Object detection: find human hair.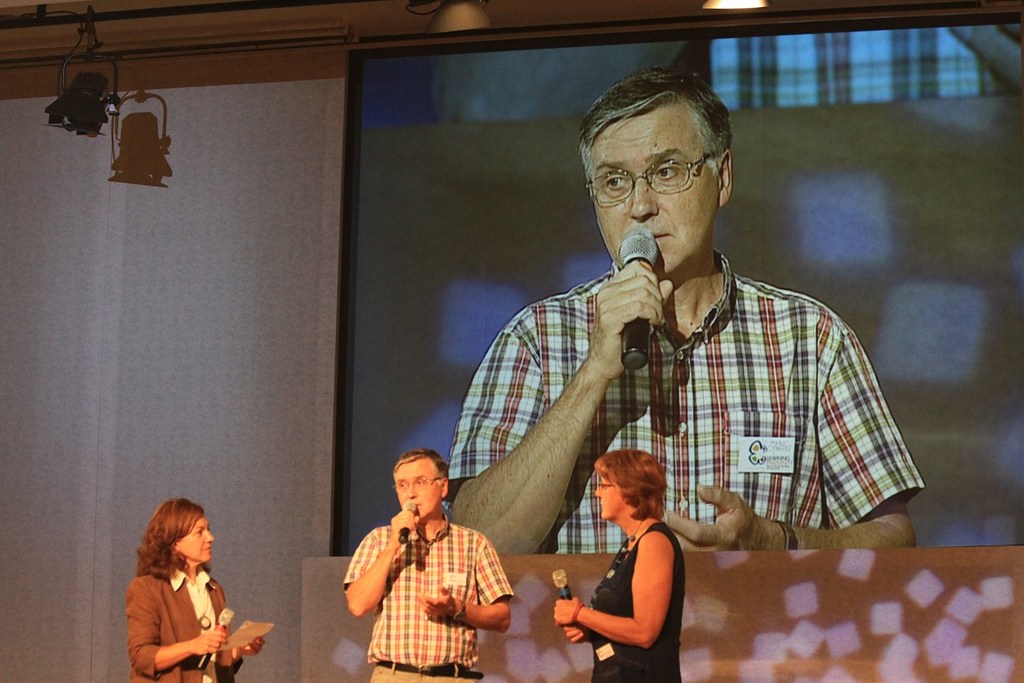
<region>572, 61, 735, 207</region>.
